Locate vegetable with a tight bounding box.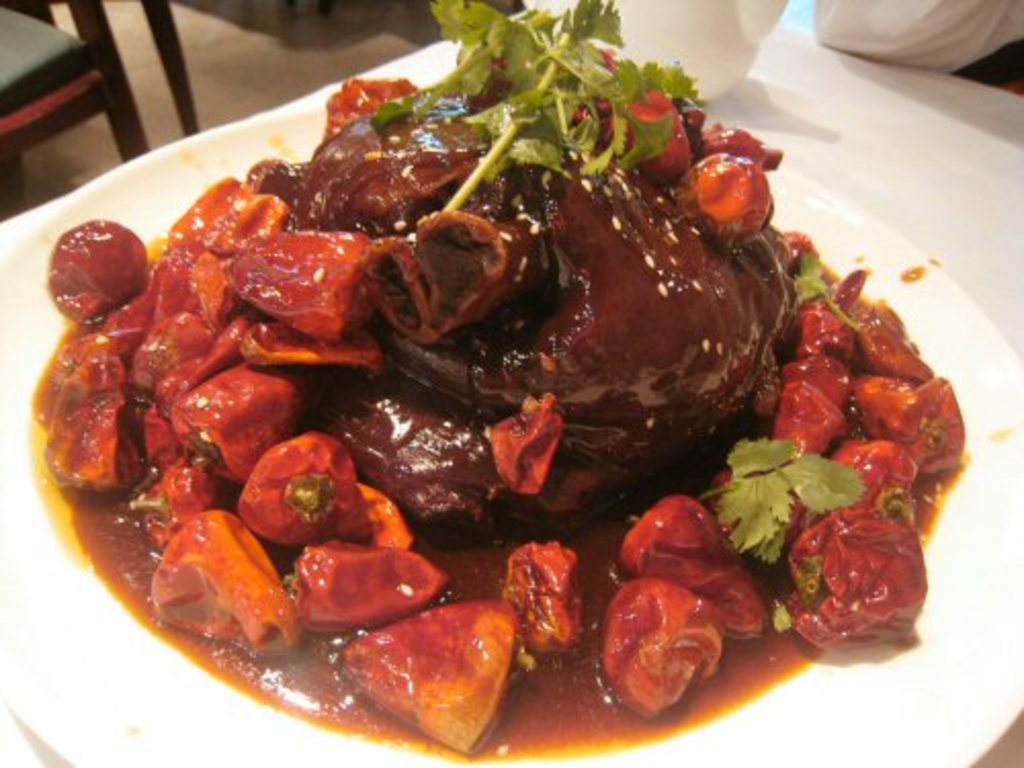
pyautogui.locateOnScreen(373, 0, 707, 207).
